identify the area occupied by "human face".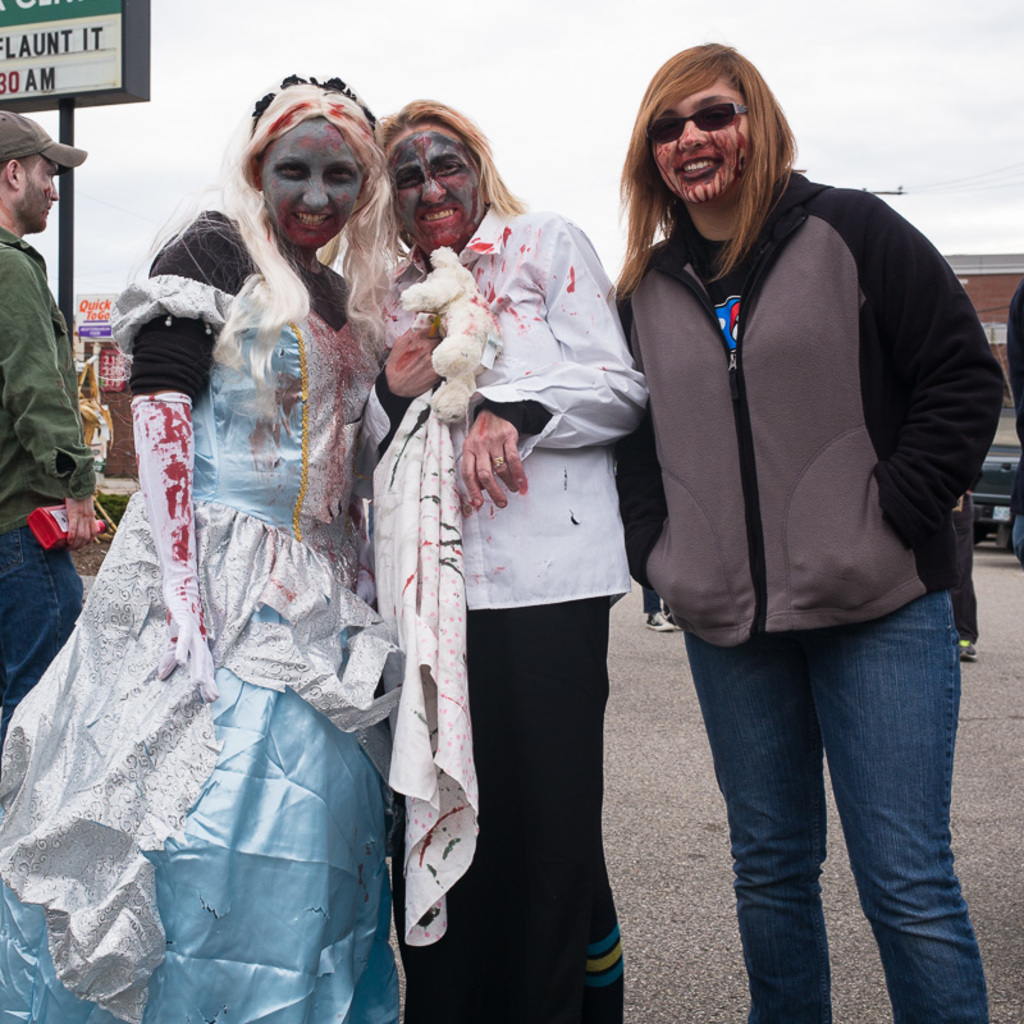
Area: <bbox>389, 131, 488, 252</bbox>.
